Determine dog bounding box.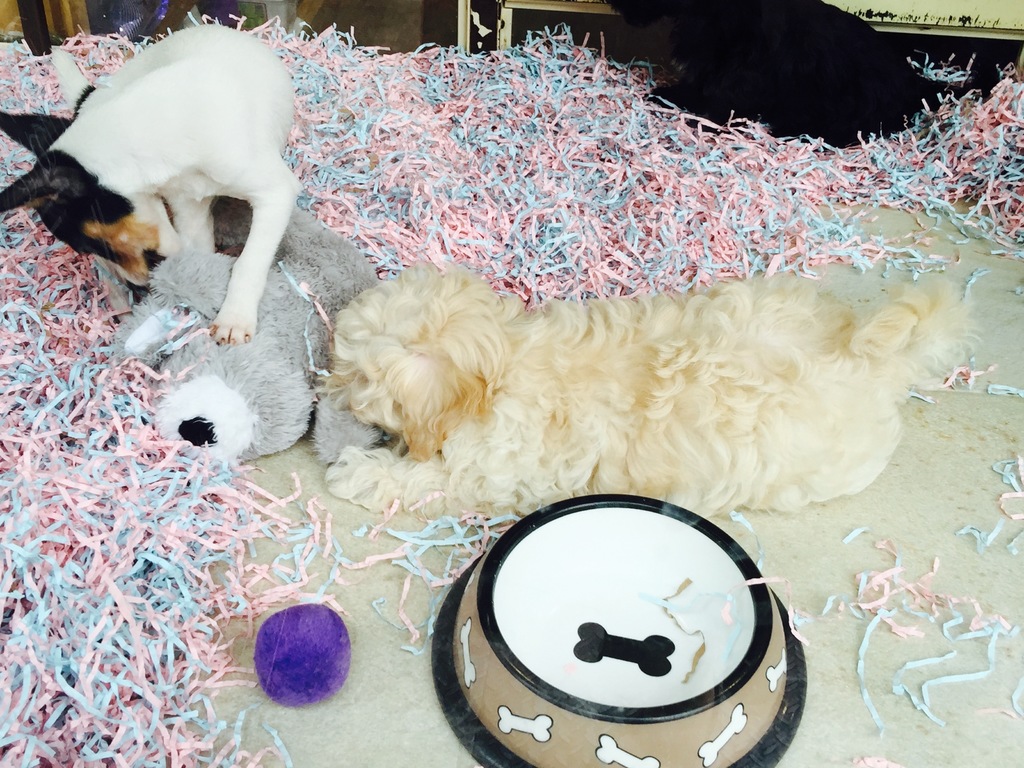
Determined: <box>325,259,985,518</box>.
